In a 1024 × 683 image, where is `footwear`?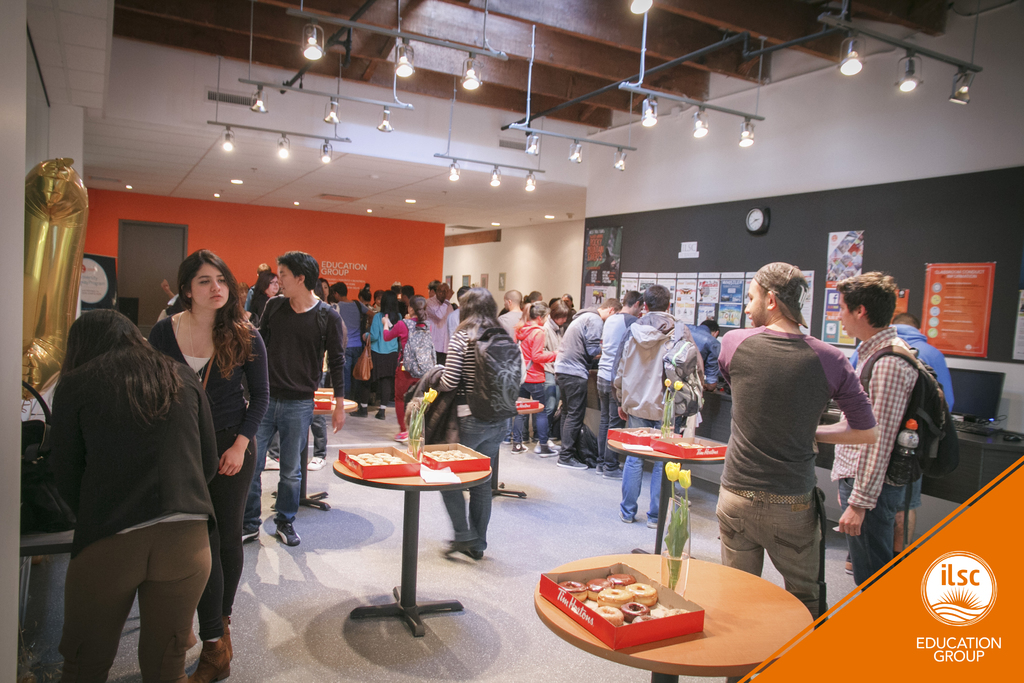
241/531/261/546.
